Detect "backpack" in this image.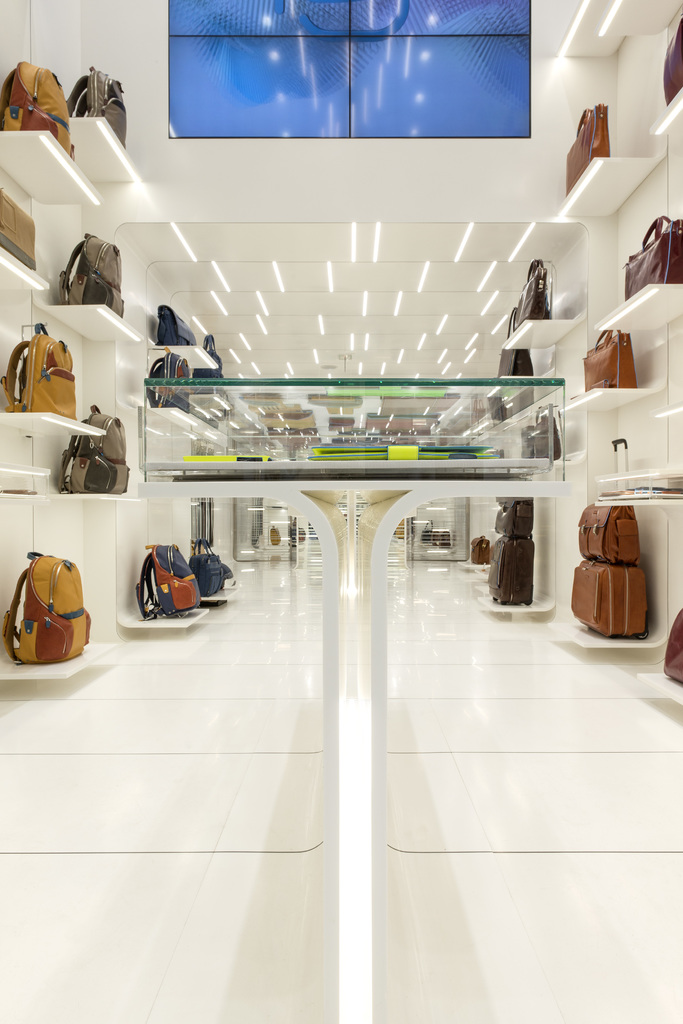
Detection: l=498, t=493, r=531, b=541.
